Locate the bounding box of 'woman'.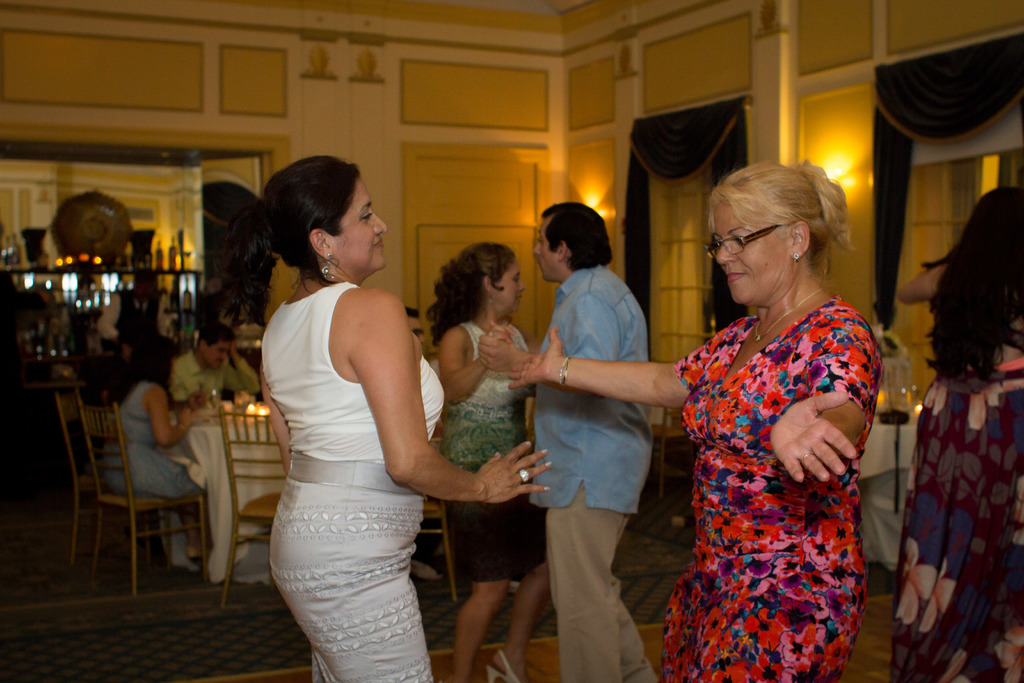
Bounding box: rect(93, 331, 199, 567).
